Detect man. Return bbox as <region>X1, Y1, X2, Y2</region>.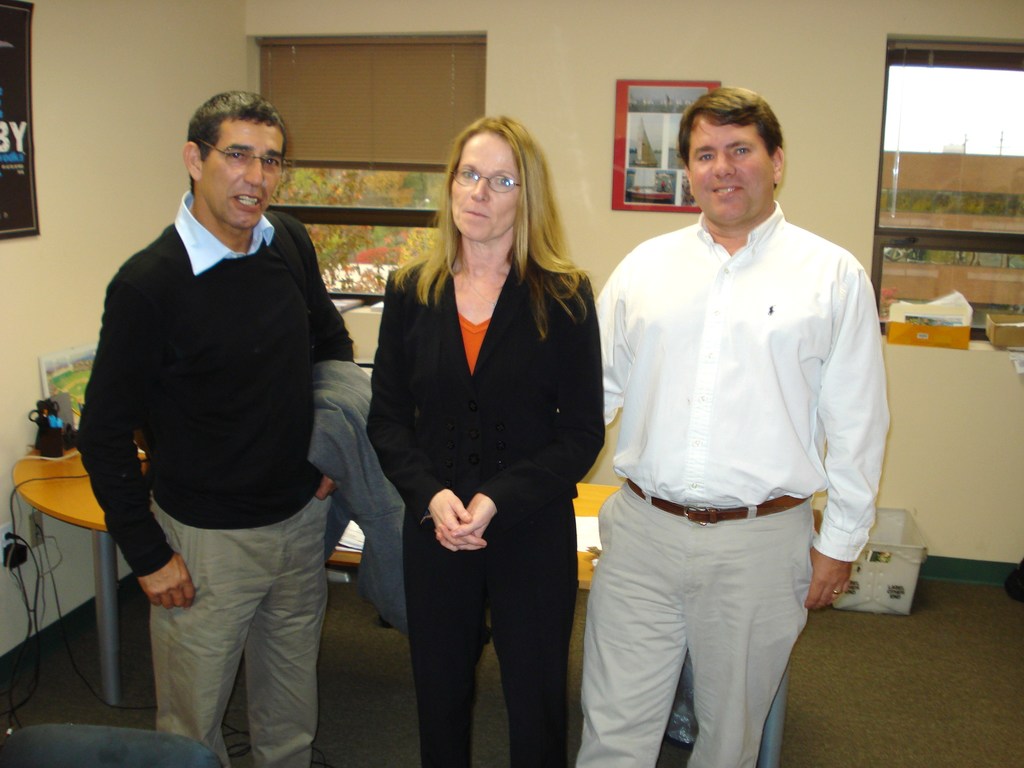
<region>592, 86, 890, 767</region>.
